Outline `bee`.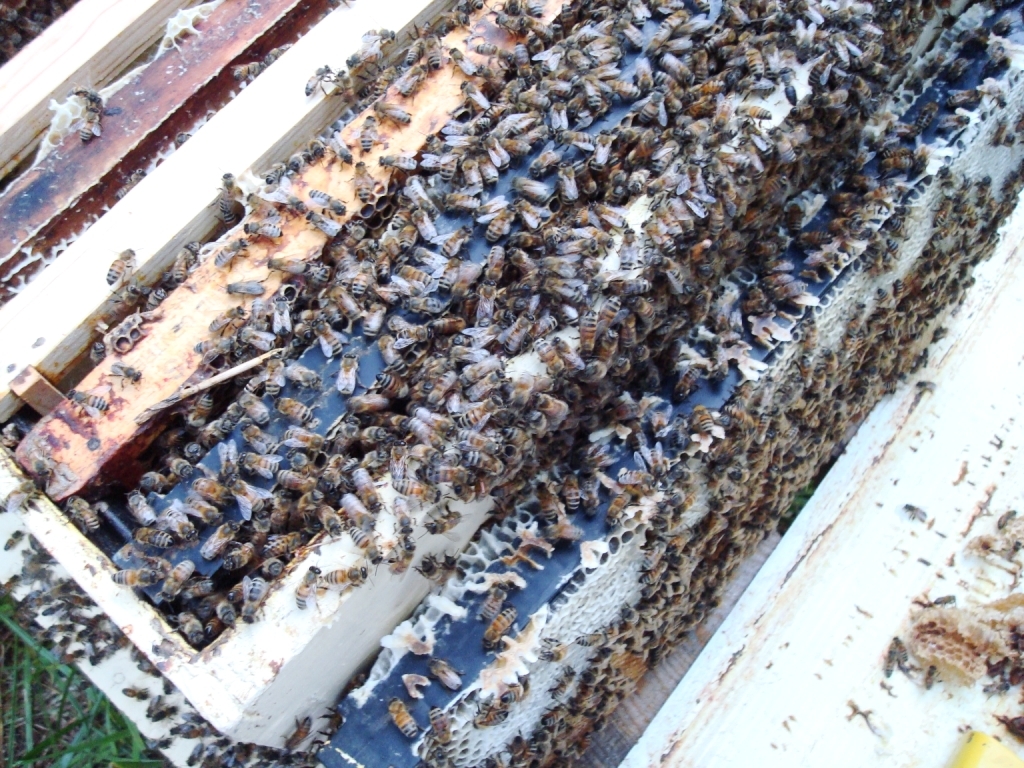
Outline: 244, 220, 287, 241.
